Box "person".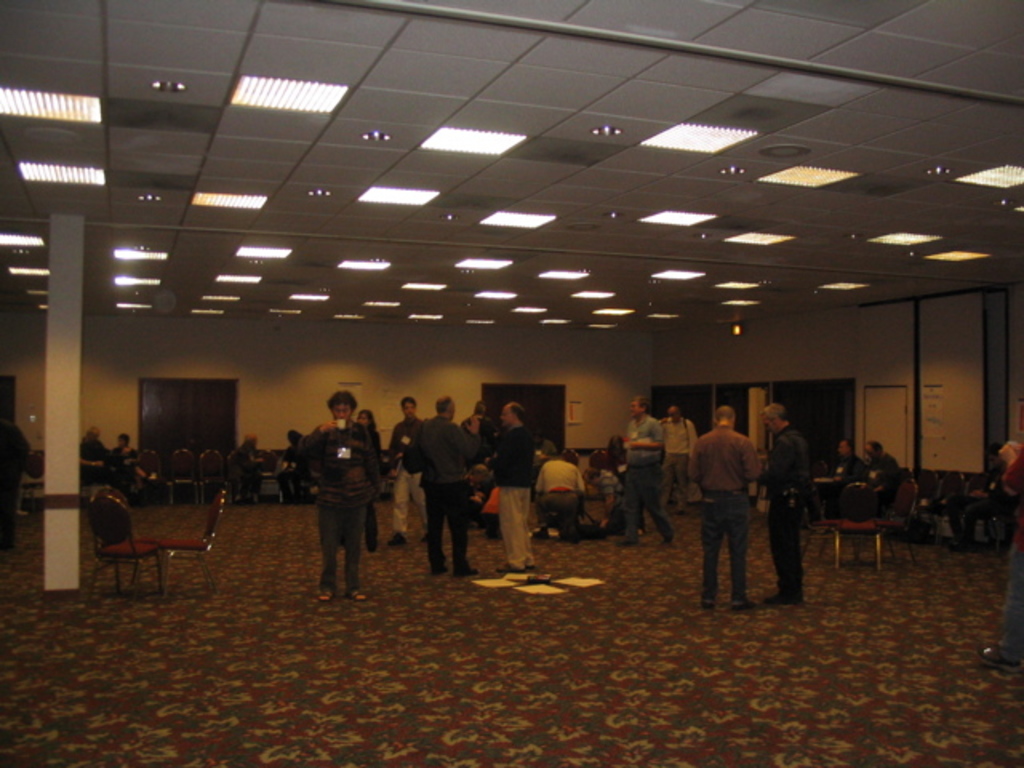
232,437,256,501.
